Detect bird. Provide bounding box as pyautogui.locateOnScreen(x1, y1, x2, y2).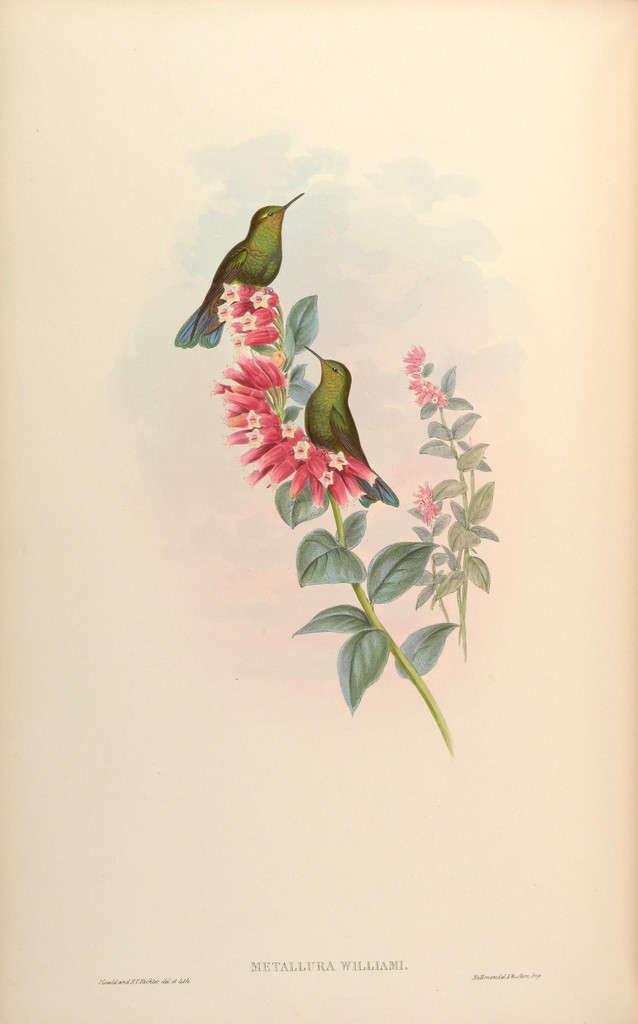
pyautogui.locateOnScreen(295, 339, 398, 510).
